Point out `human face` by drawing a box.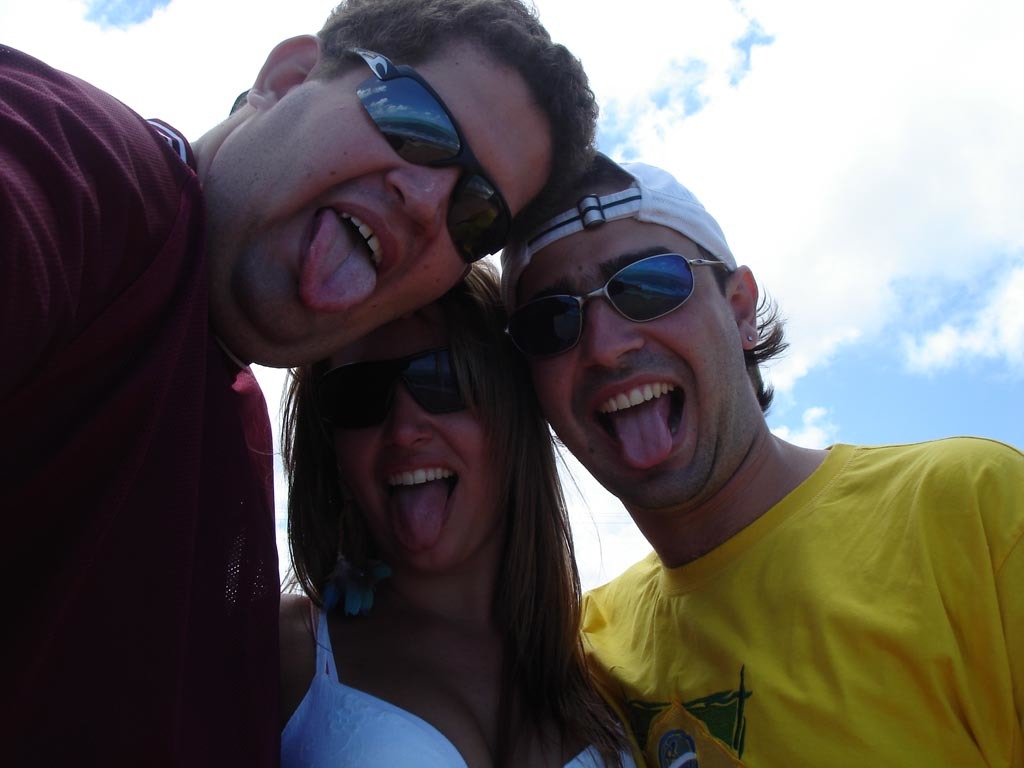
detection(516, 211, 740, 511).
